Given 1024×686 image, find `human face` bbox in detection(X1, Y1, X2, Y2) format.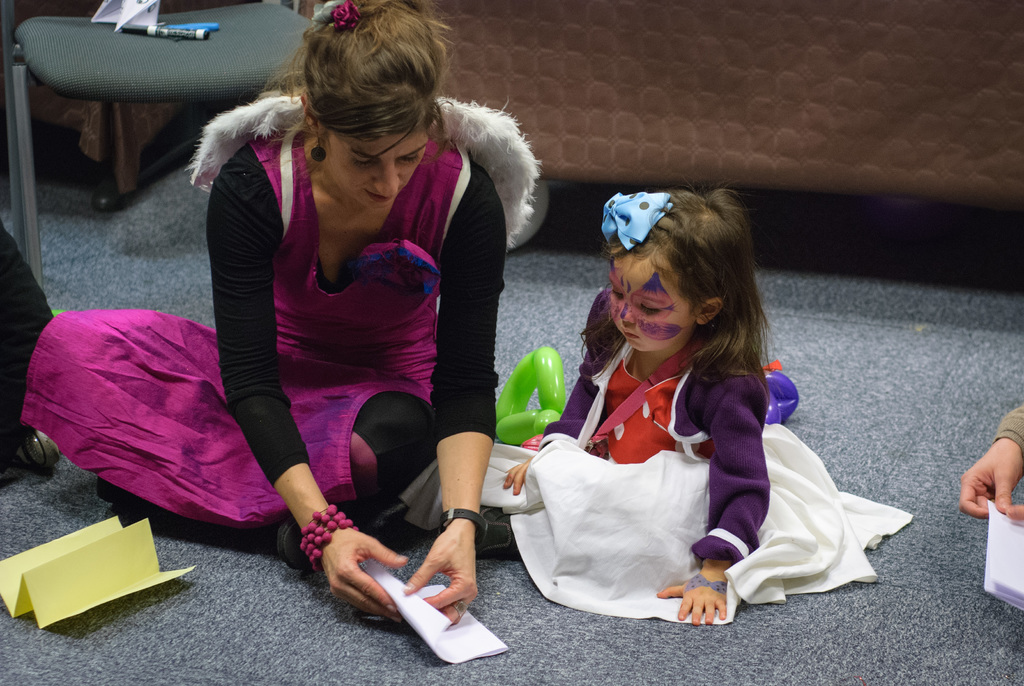
detection(612, 256, 698, 352).
